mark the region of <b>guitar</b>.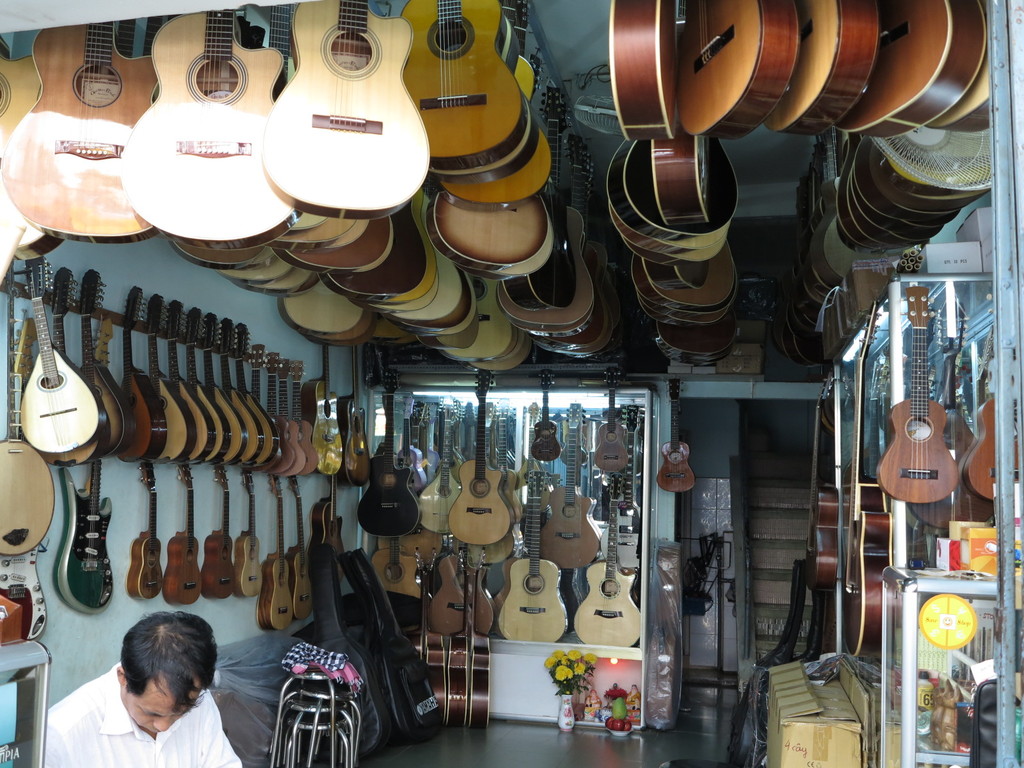
Region: left=188, top=310, right=220, bottom=478.
